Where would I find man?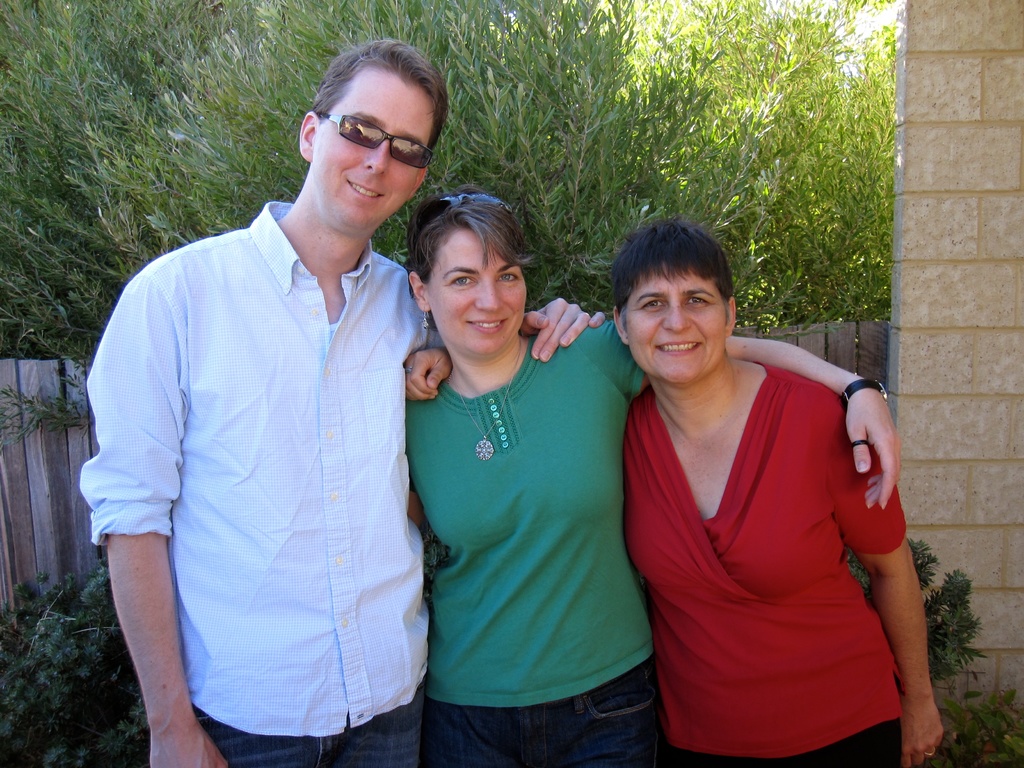
At (96,44,476,762).
